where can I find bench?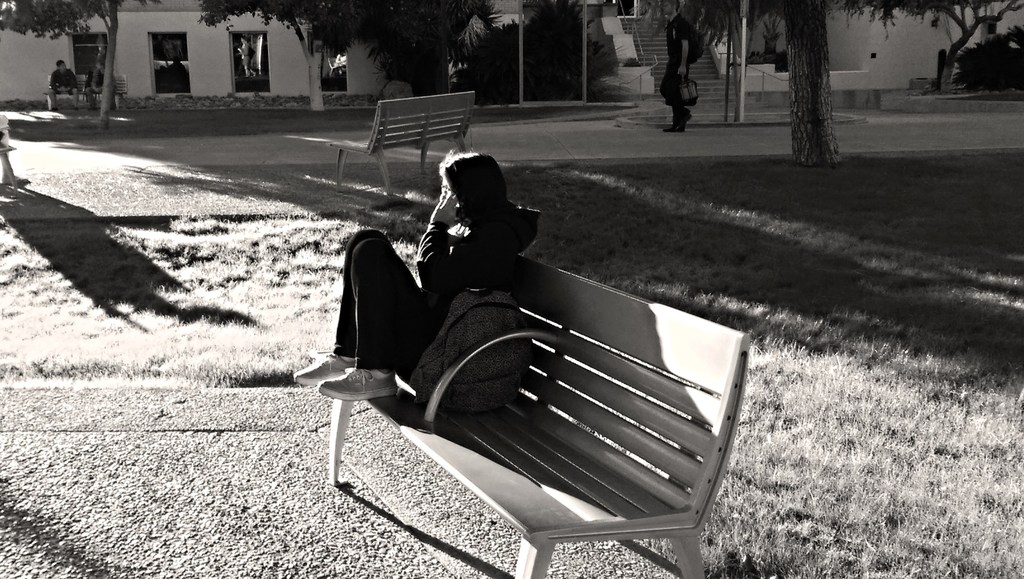
You can find it at BBox(330, 94, 470, 197).
